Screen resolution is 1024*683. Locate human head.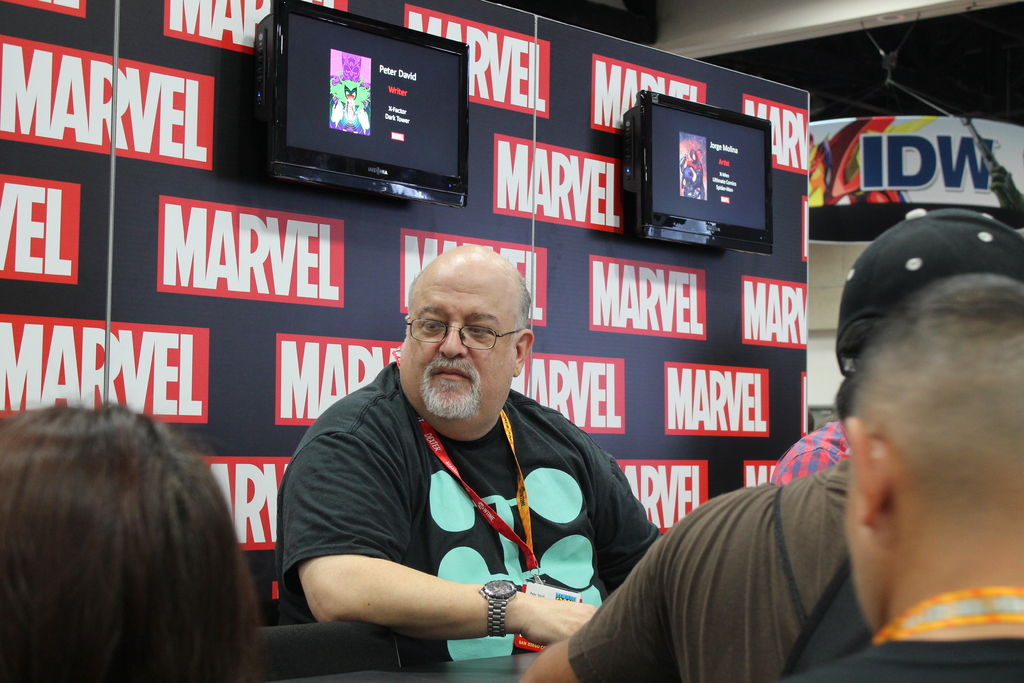
(x1=834, y1=209, x2=1023, y2=377).
